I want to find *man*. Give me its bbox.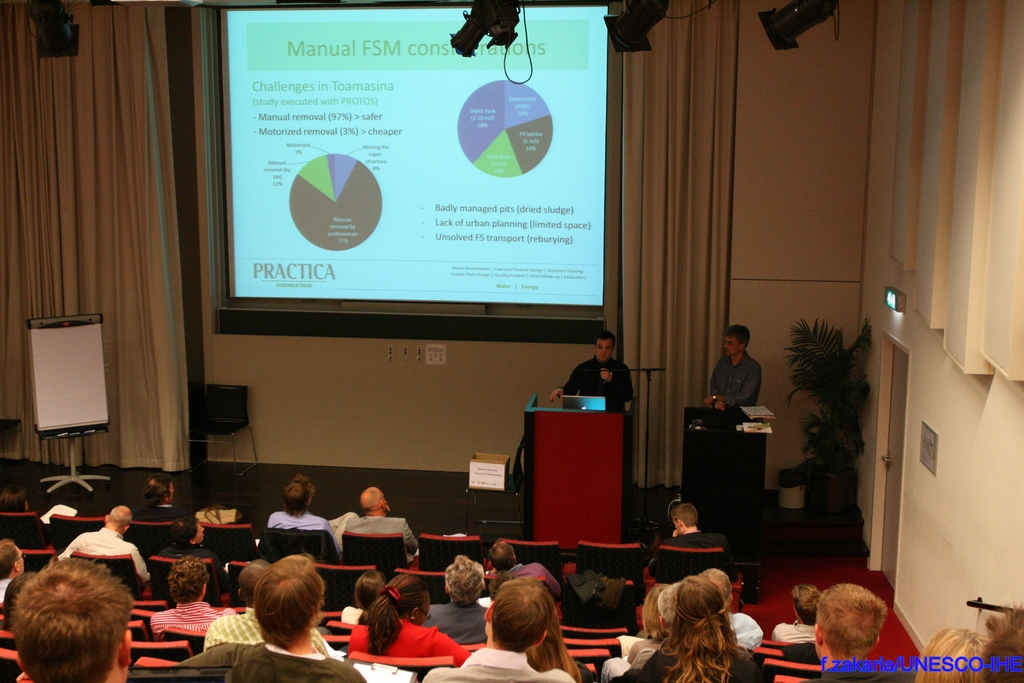
rect(657, 502, 737, 574).
